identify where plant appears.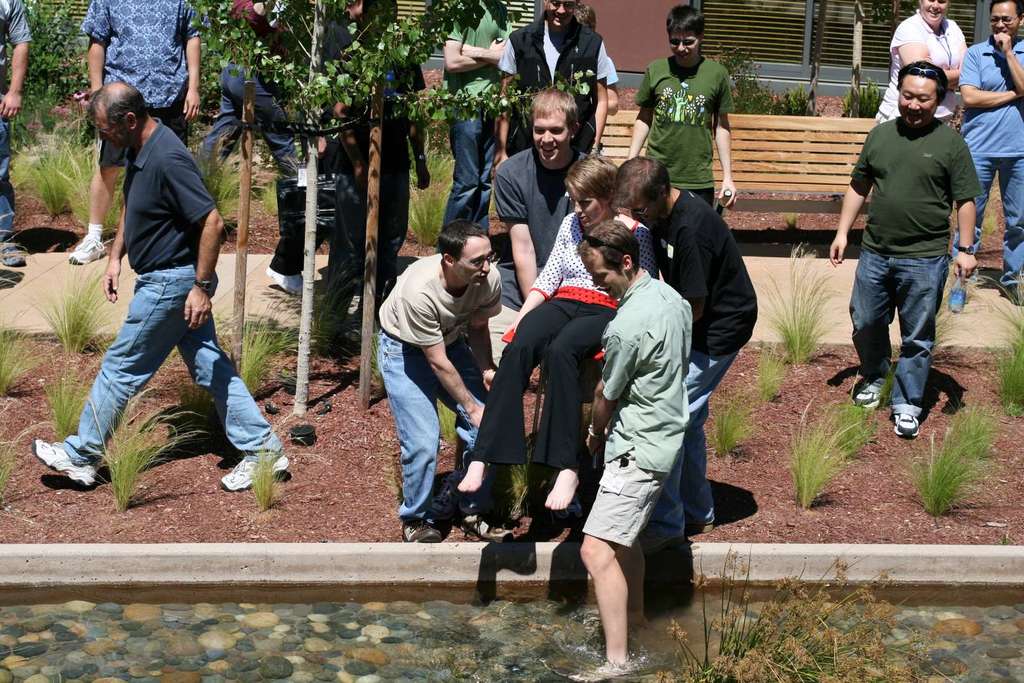
Appears at 979,305,1023,414.
